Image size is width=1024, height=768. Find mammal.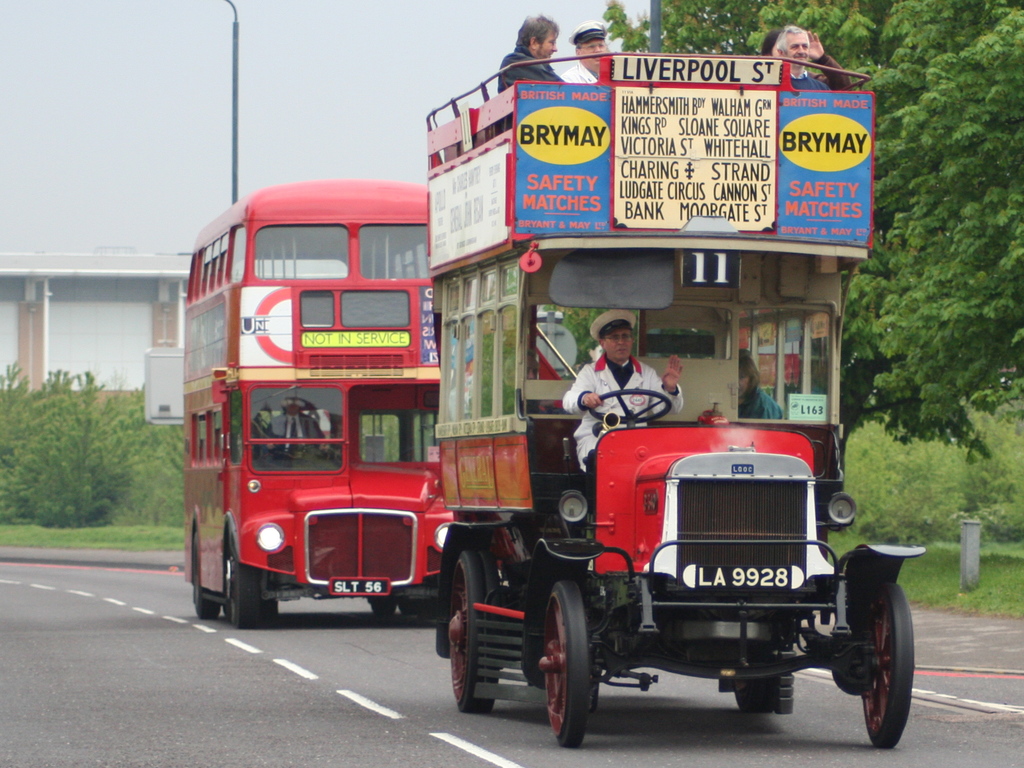
BBox(561, 20, 616, 81).
